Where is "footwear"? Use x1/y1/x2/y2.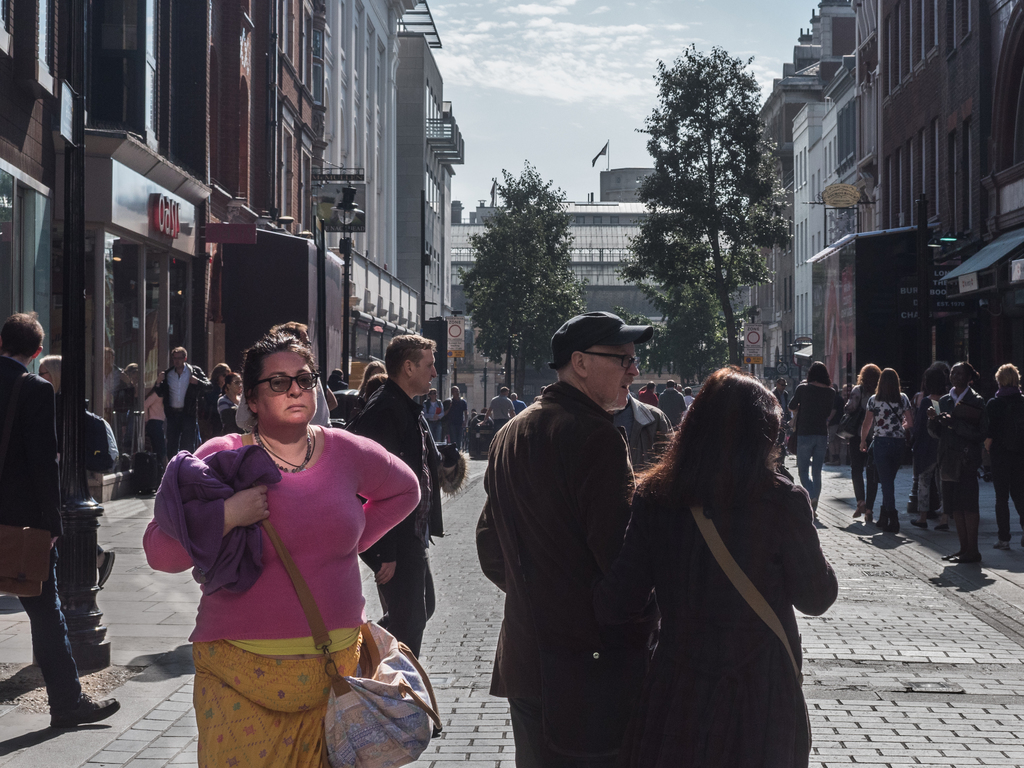
912/516/928/528.
